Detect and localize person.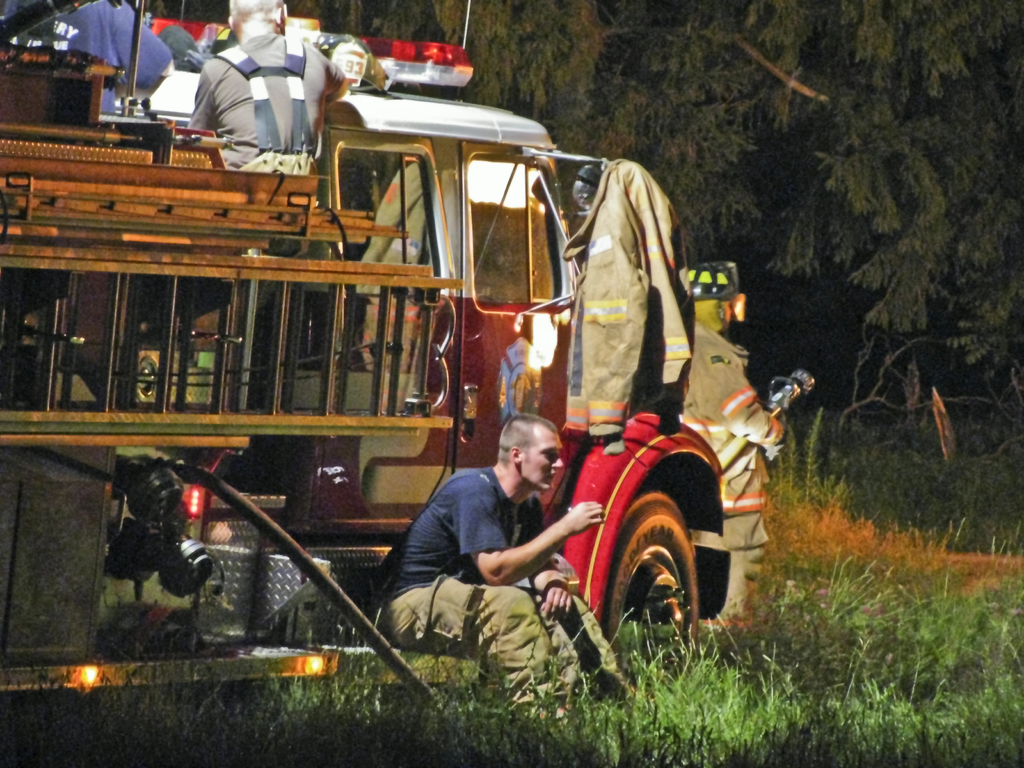
Localized at [left=180, top=0, right=334, bottom=168].
